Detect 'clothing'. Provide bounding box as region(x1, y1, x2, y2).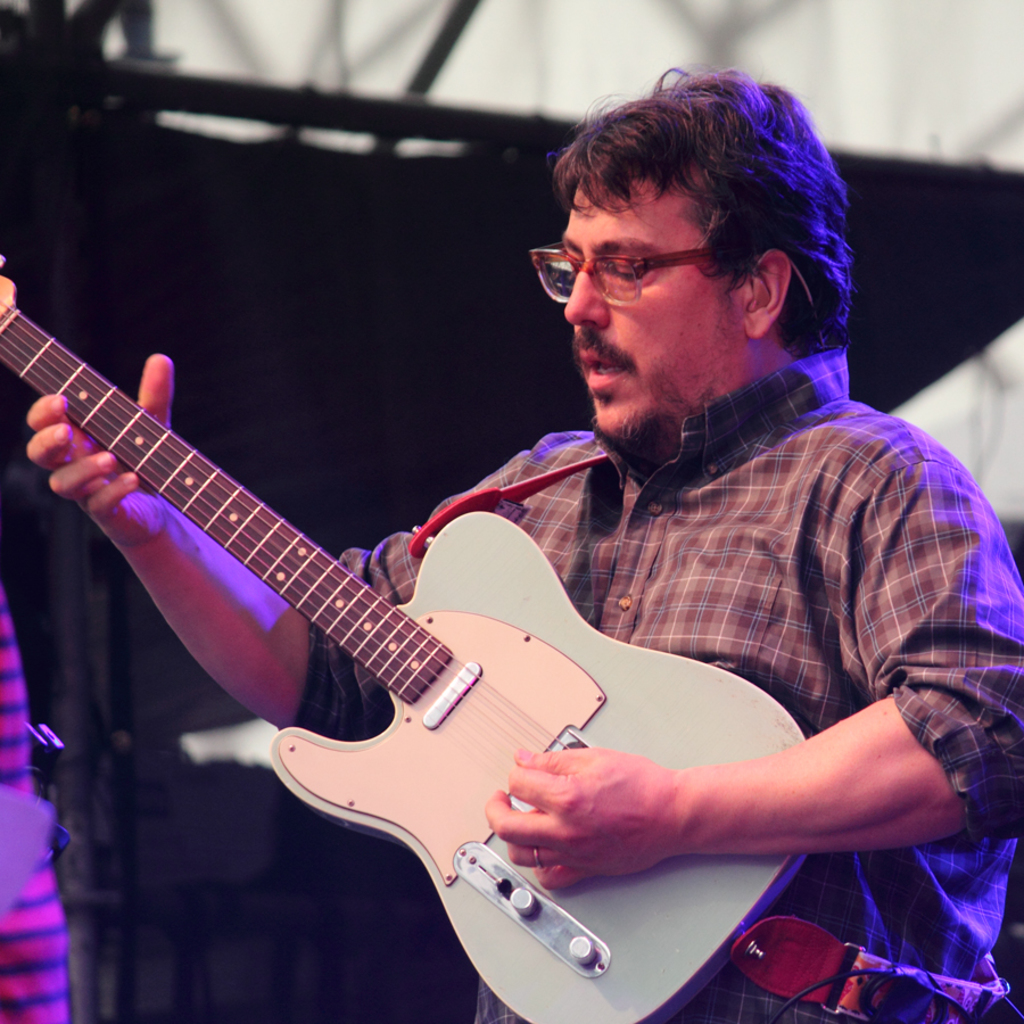
region(278, 346, 1023, 1023).
